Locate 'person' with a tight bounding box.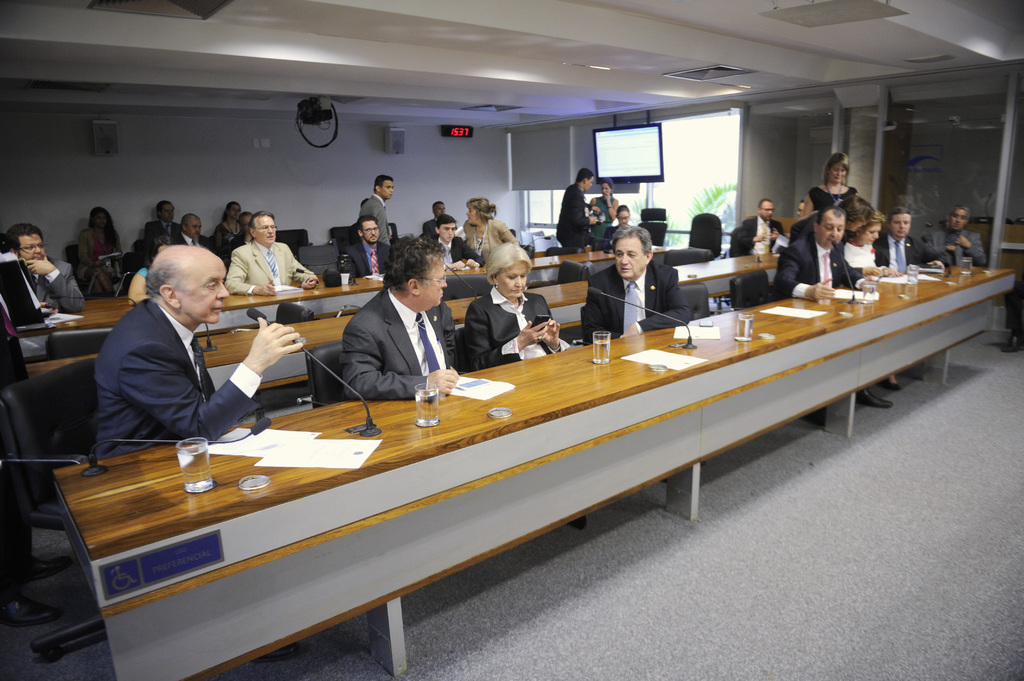
(x1=207, y1=202, x2=243, y2=244).
